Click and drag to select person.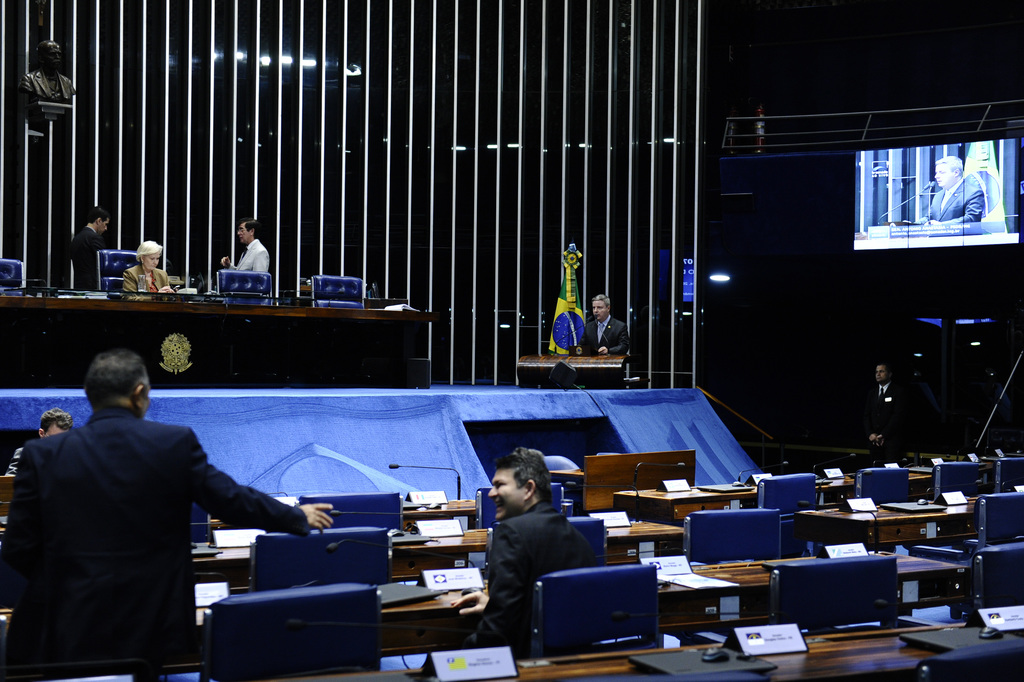
Selection: l=119, t=240, r=185, b=295.
